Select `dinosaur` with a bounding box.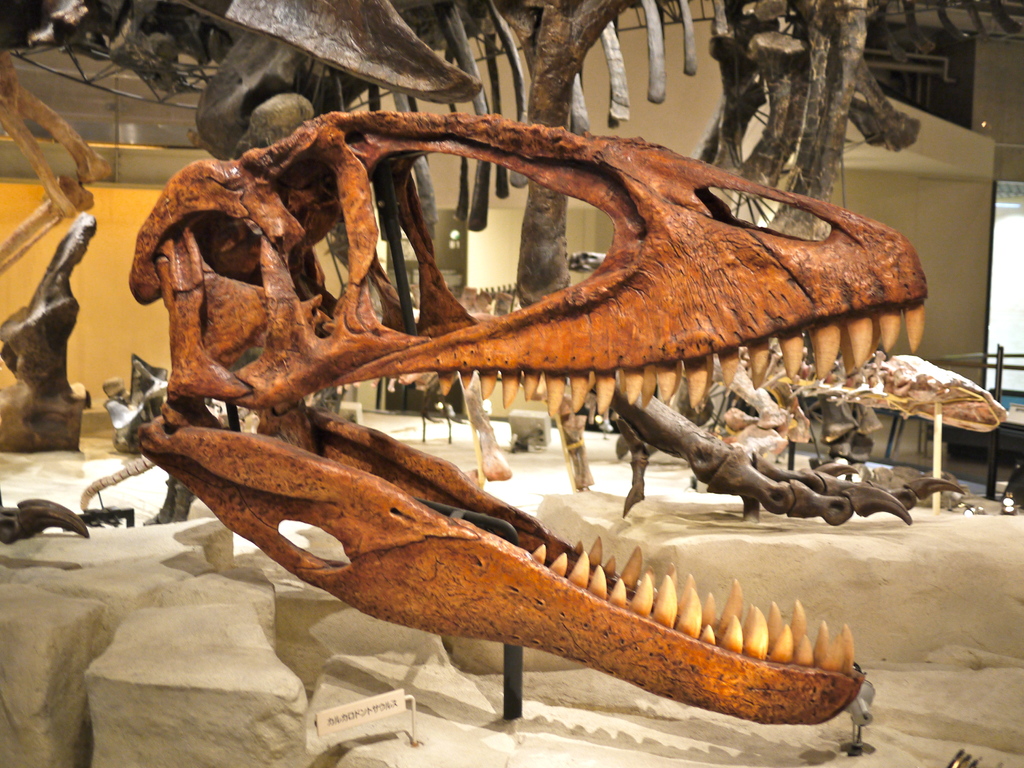
select_region(611, 388, 971, 527).
